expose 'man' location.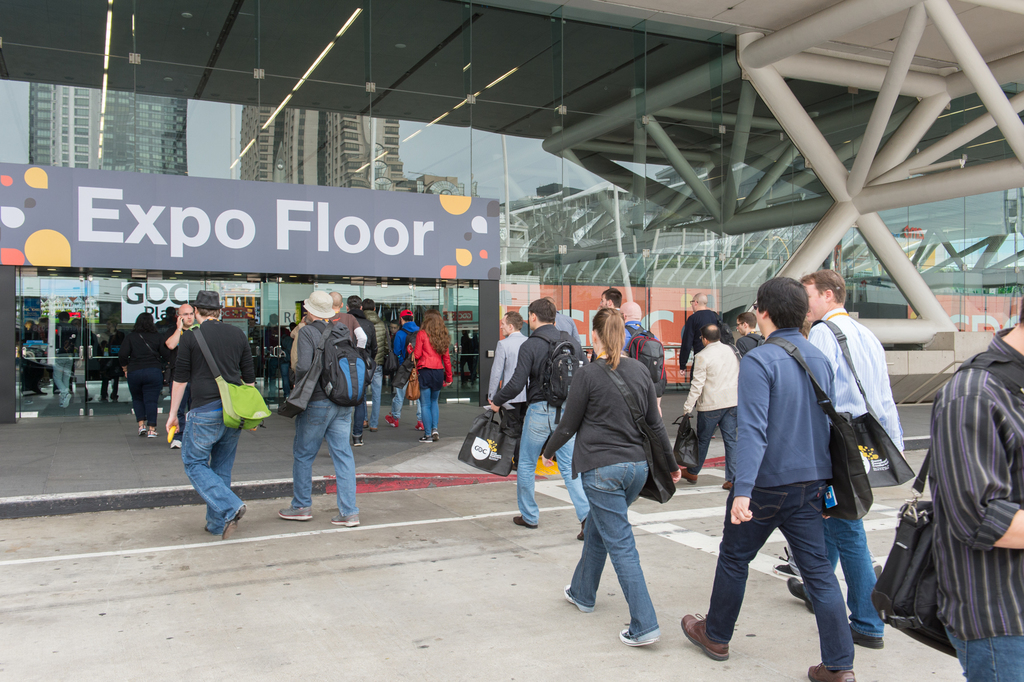
Exposed at {"x1": 596, "y1": 287, "x2": 623, "y2": 313}.
